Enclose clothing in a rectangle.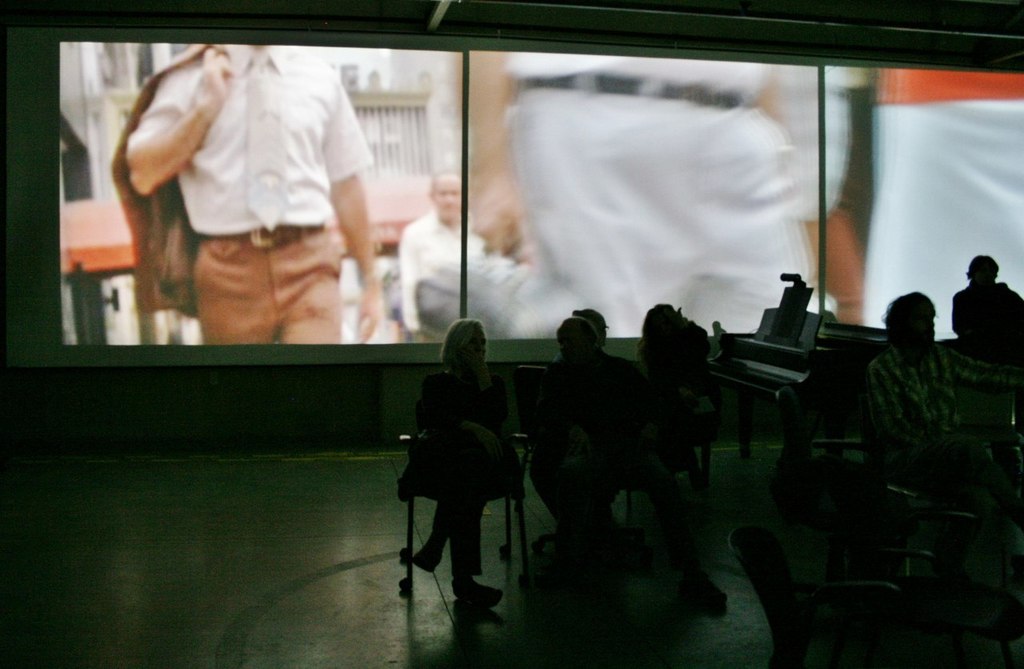
bbox(506, 44, 848, 329).
